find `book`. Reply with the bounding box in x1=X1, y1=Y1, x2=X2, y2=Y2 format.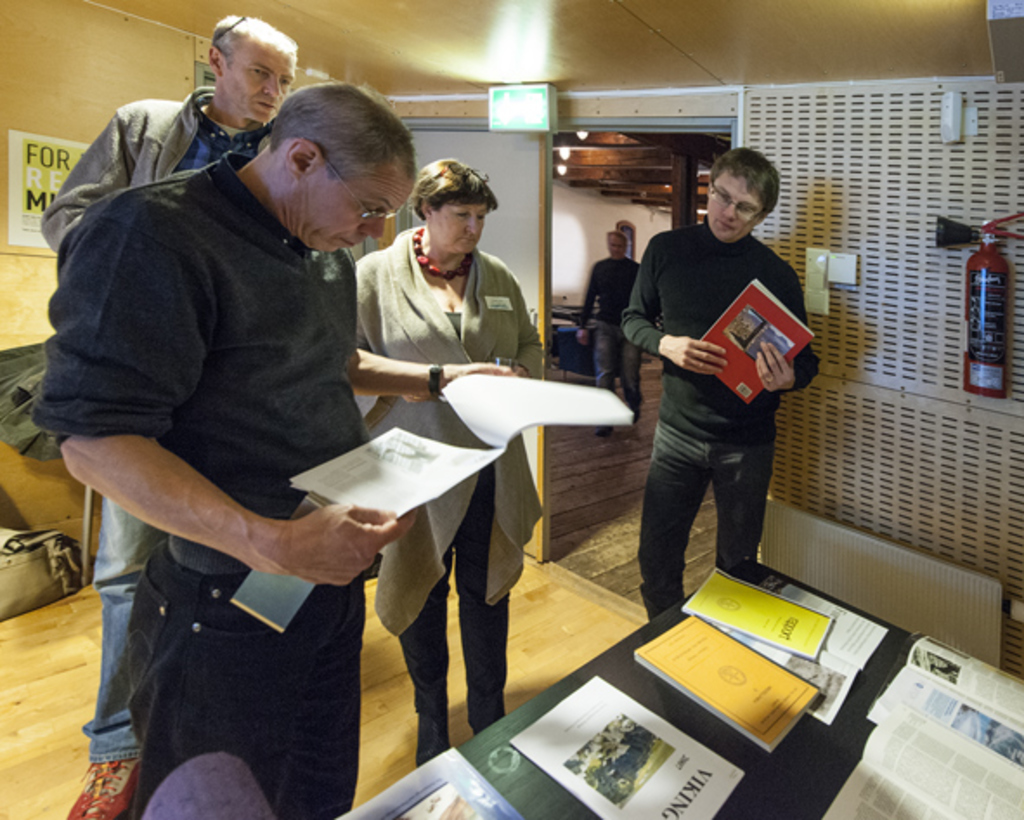
x1=691, y1=281, x2=818, y2=406.
